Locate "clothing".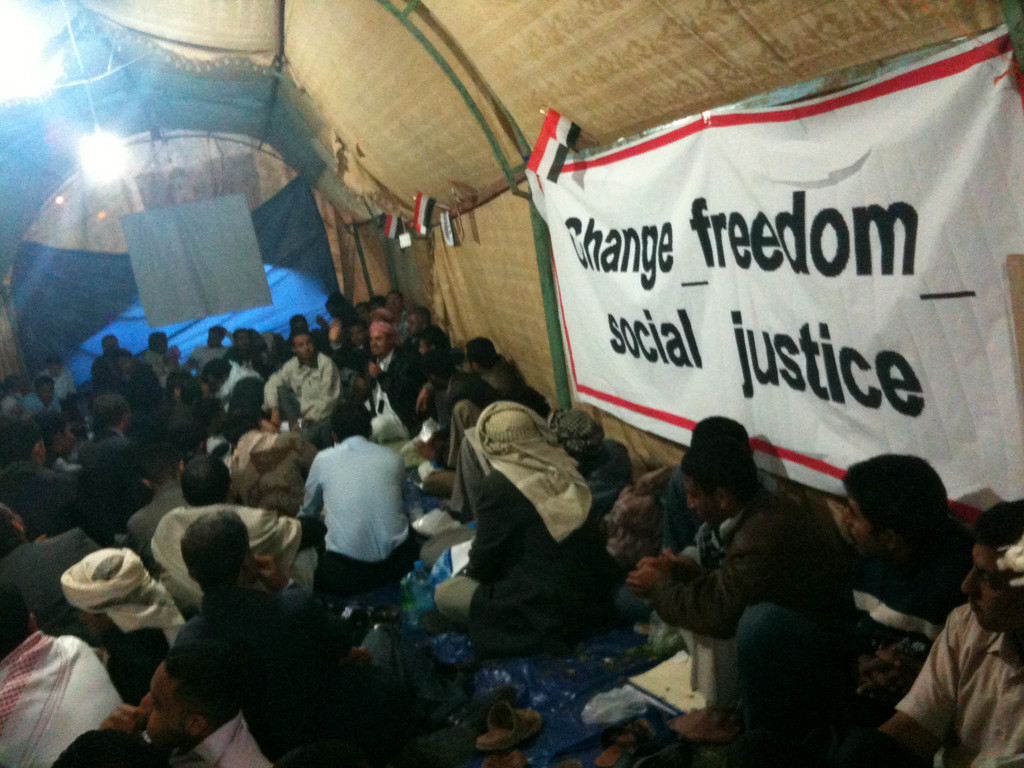
Bounding box: pyautogui.locateOnScreen(188, 707, 272, 767).
